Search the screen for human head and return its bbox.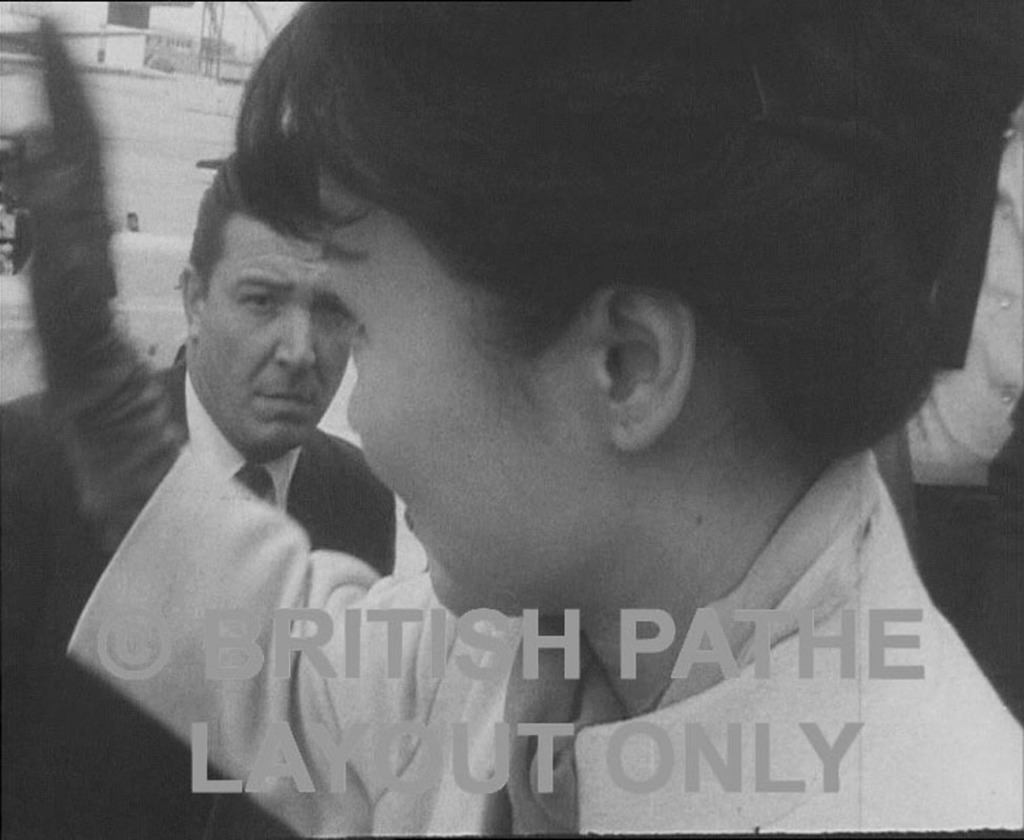
Found: 316 0 937 624.
